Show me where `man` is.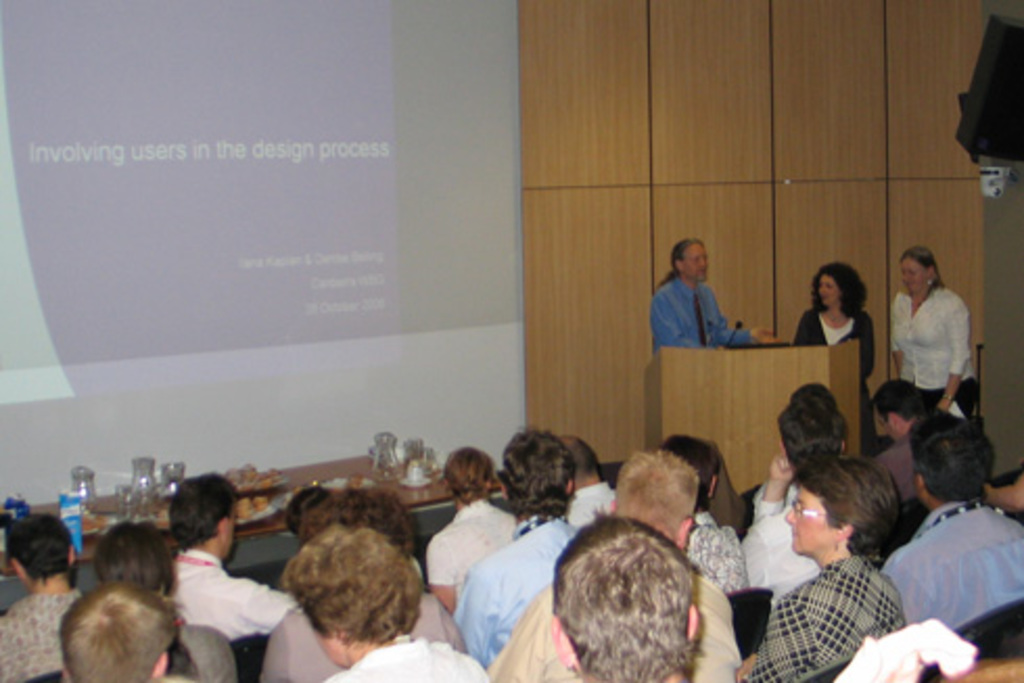
`man` is at bbox=[453, 424, 579, 662].
